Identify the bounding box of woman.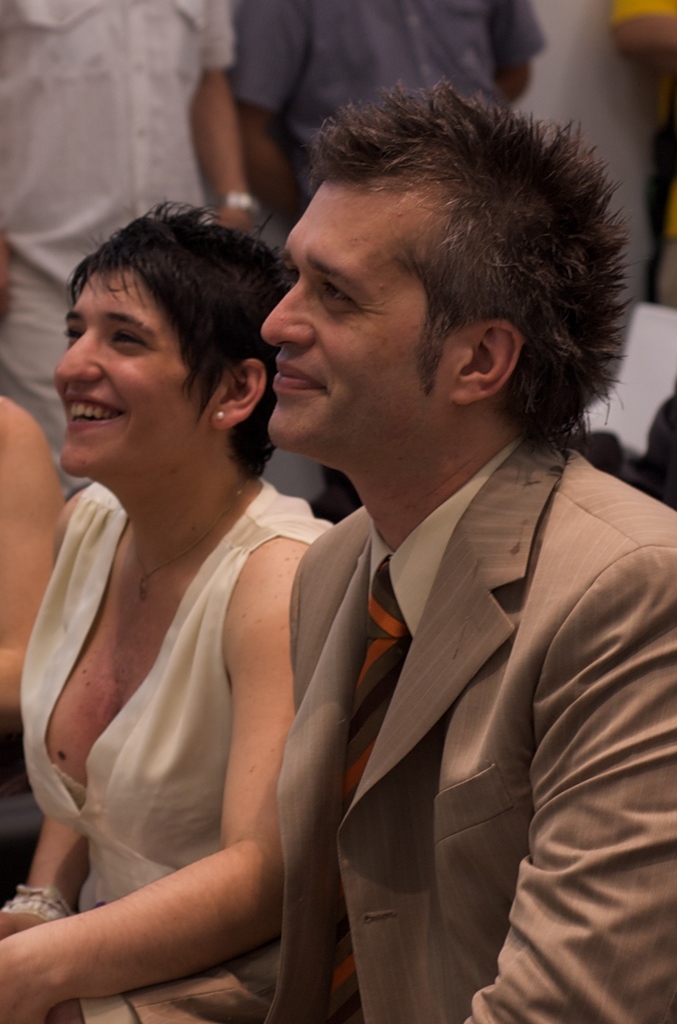
<bbox>0, 381, 66, 877</bbox>.
